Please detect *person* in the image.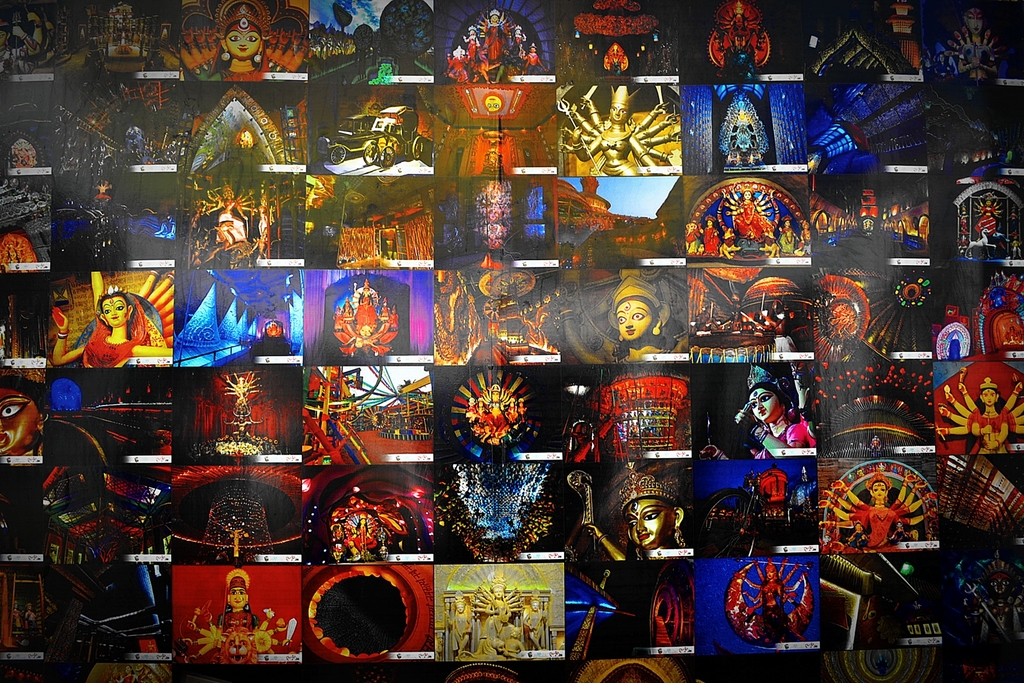
<box>559,79,681,179</box>.
